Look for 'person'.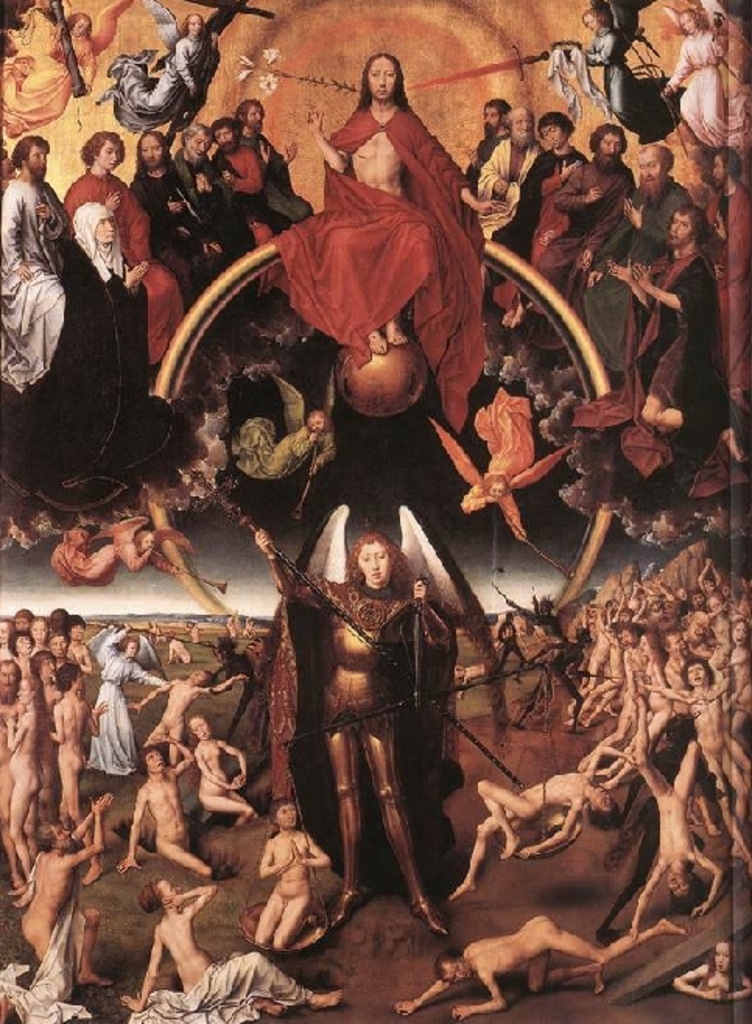
Found: locate(6, 126, 92, 388).
